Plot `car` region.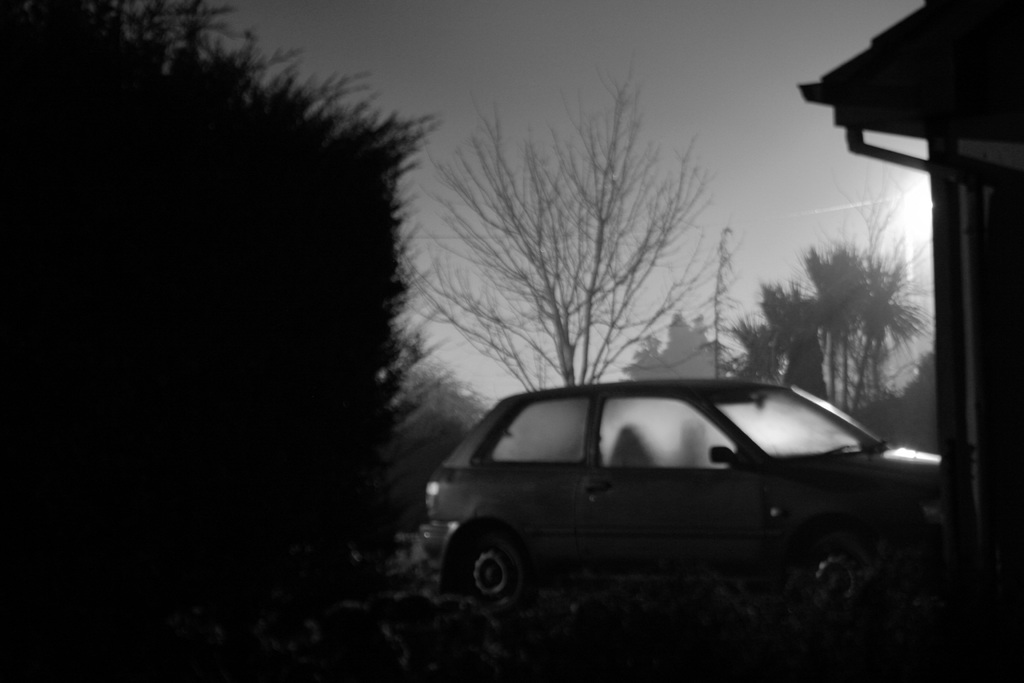
Plotted at left=434, top=374, right=914, bottom=609.
